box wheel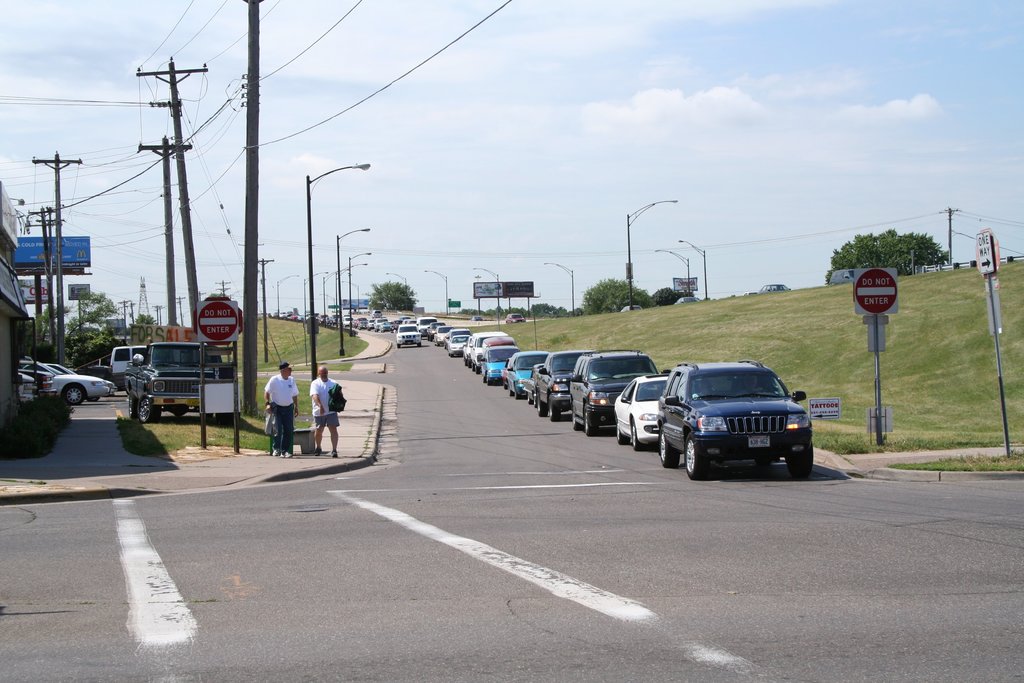
<region>617, 421, 630, 445</region>
